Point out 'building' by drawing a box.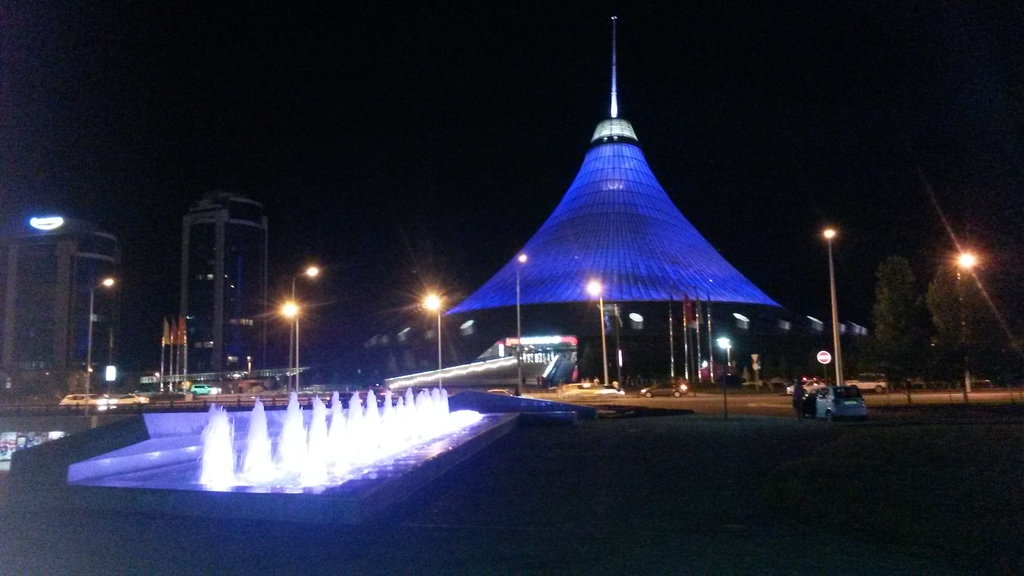
x1=0, y1=212, x2=119, y2=390.
